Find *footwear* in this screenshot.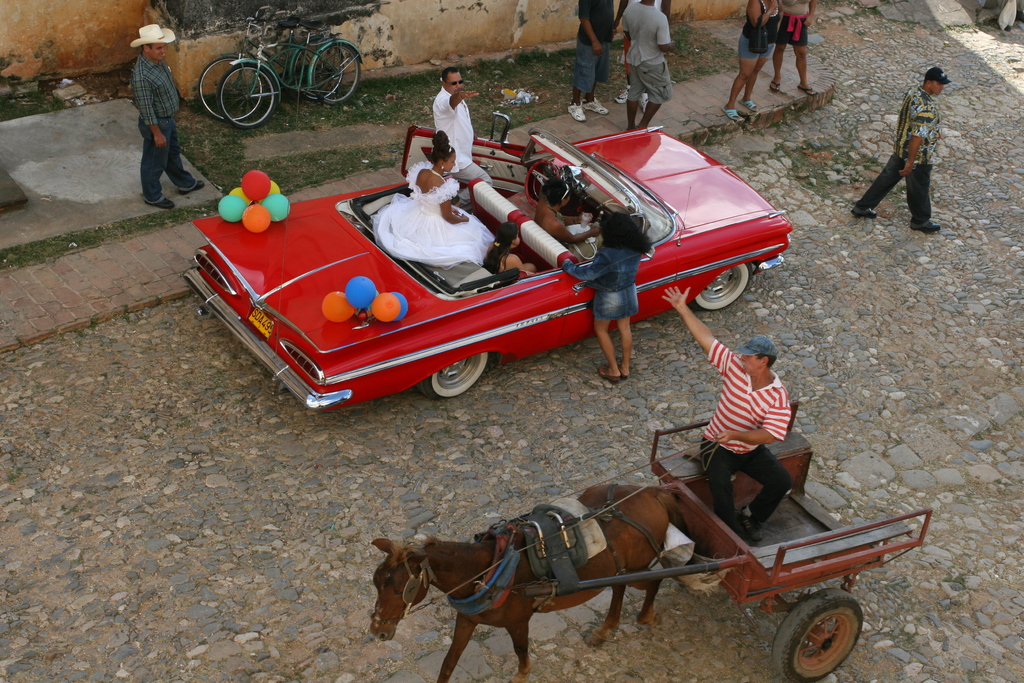
The bounding box for *footwear* is 611,85,627,106.
